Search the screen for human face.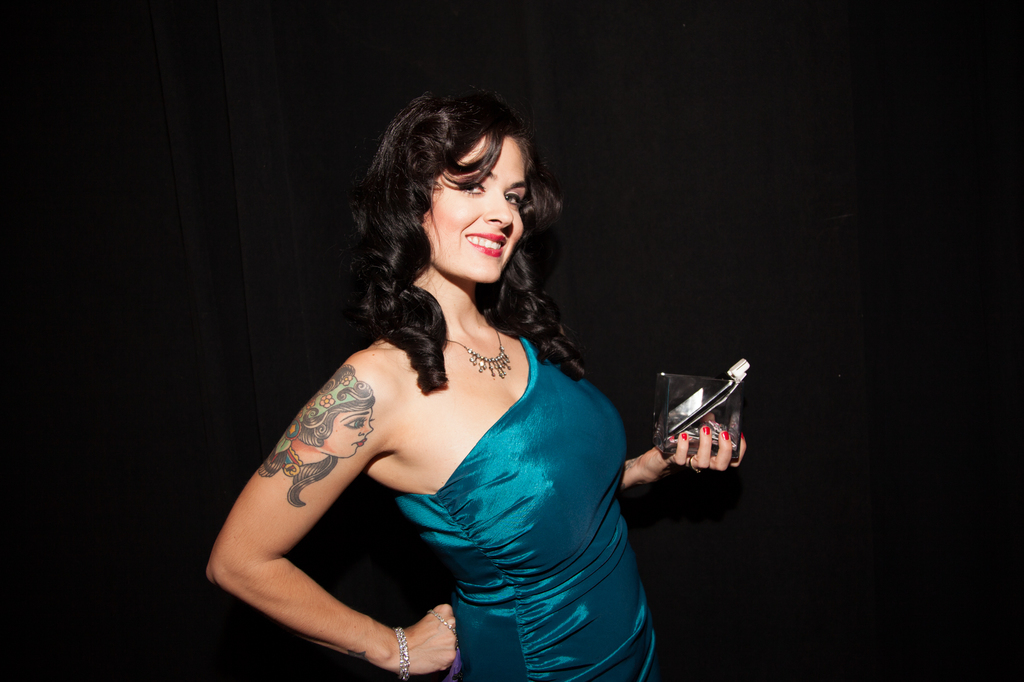
Found at rect(433, 138, 530, 282).
